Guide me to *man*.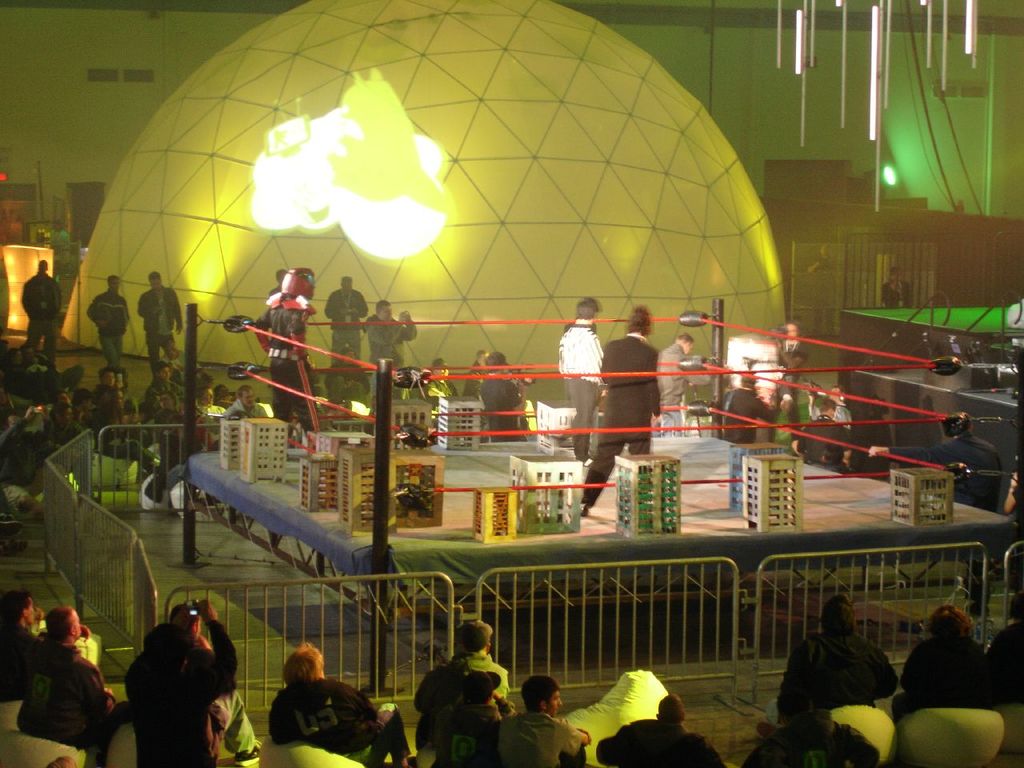
Guidance: bbox=(587, 302, 663, 507).
